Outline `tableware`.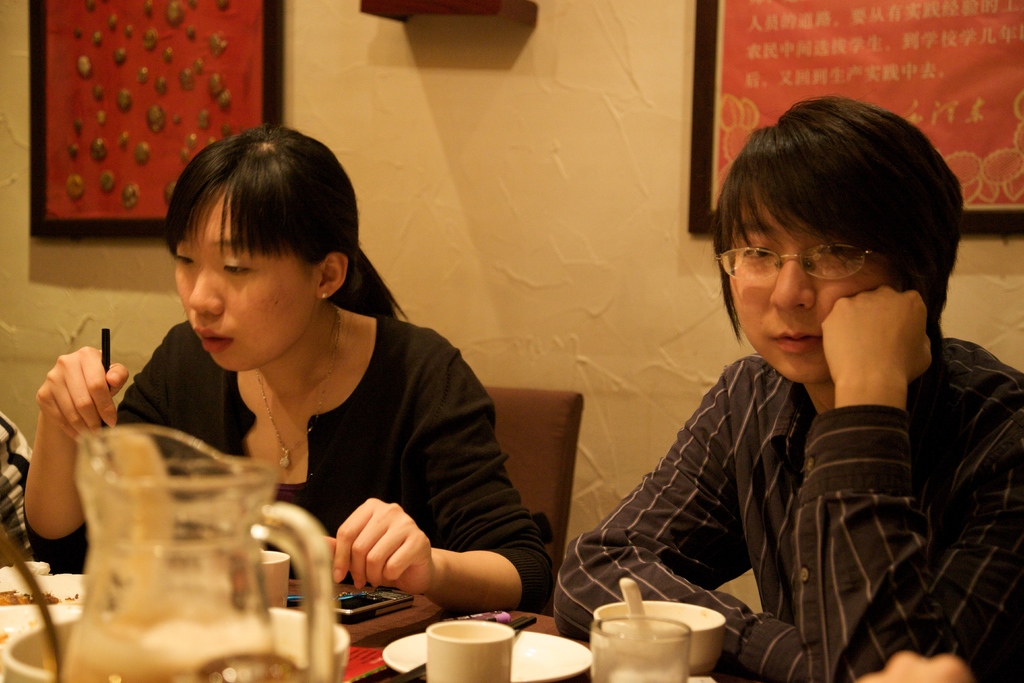
Outline: pyautogui.locateOnScreen(65, 425, 342, 682).
